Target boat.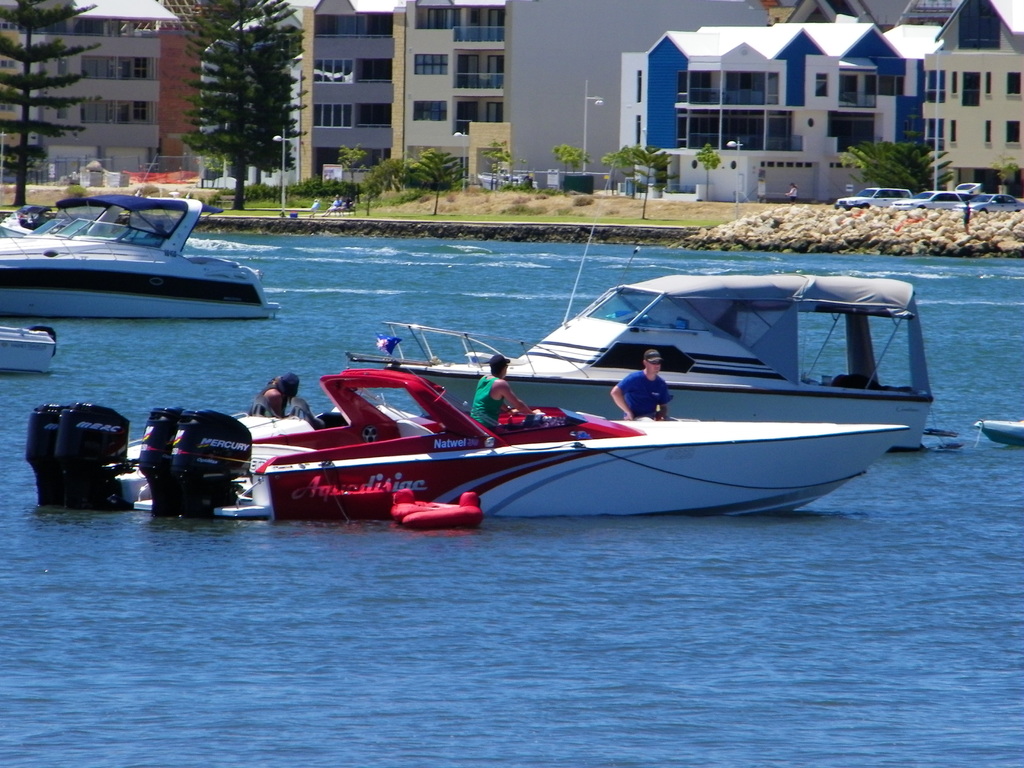
Target region: 972/419/1023/447.
